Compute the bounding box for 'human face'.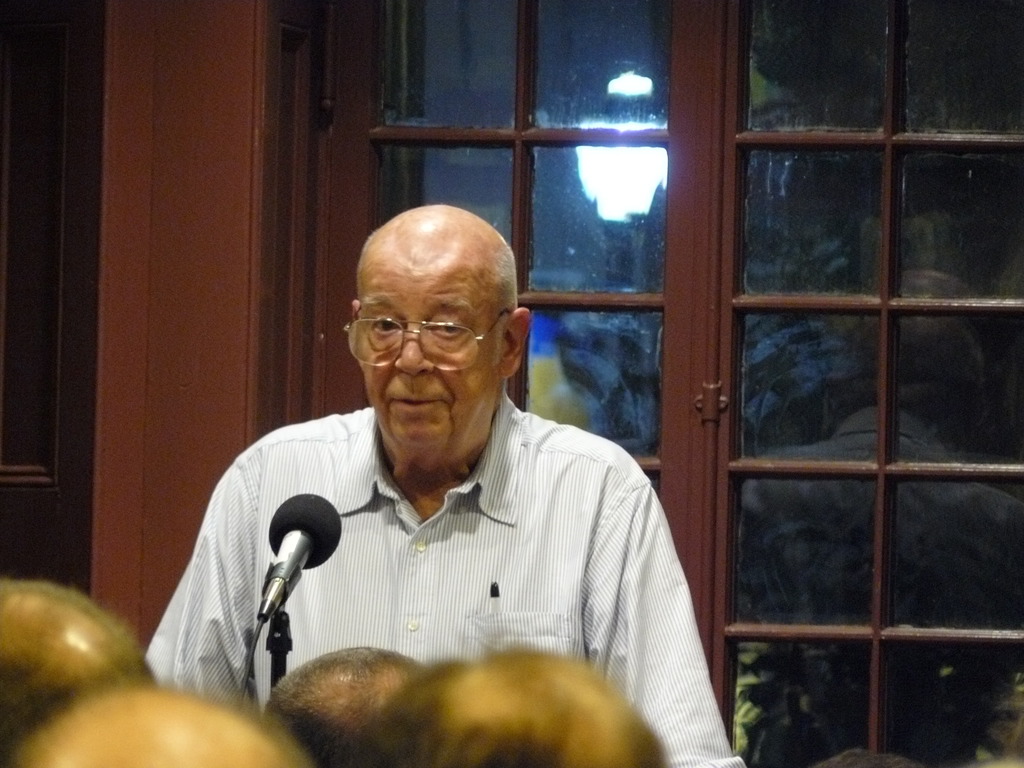
rect(351, 252, 504, 451).
